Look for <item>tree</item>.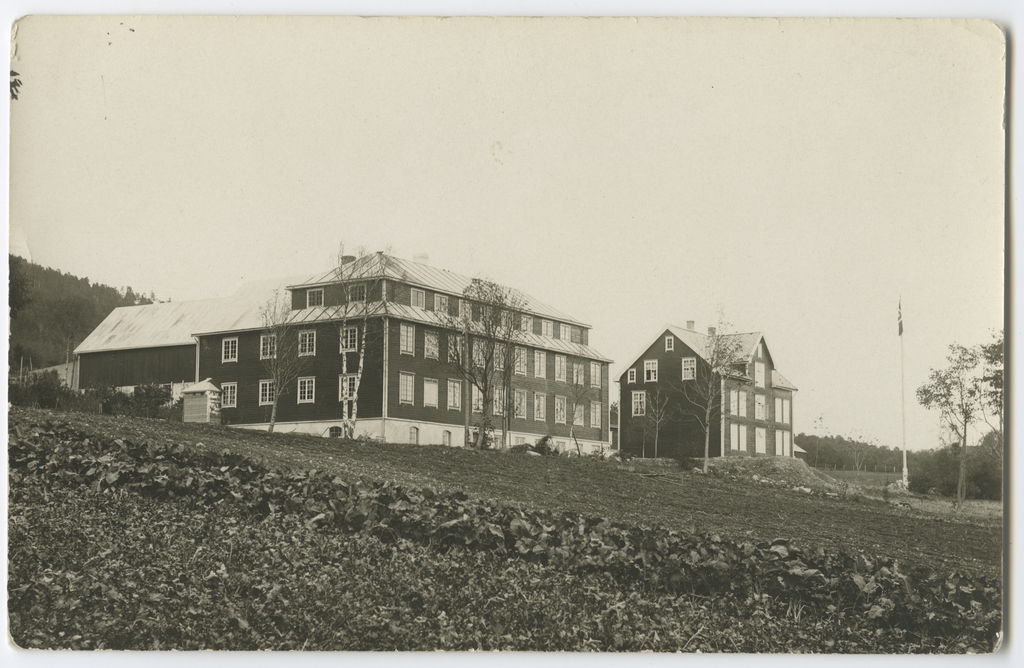
Found: bbox=(975, 323, 1006, 449).
